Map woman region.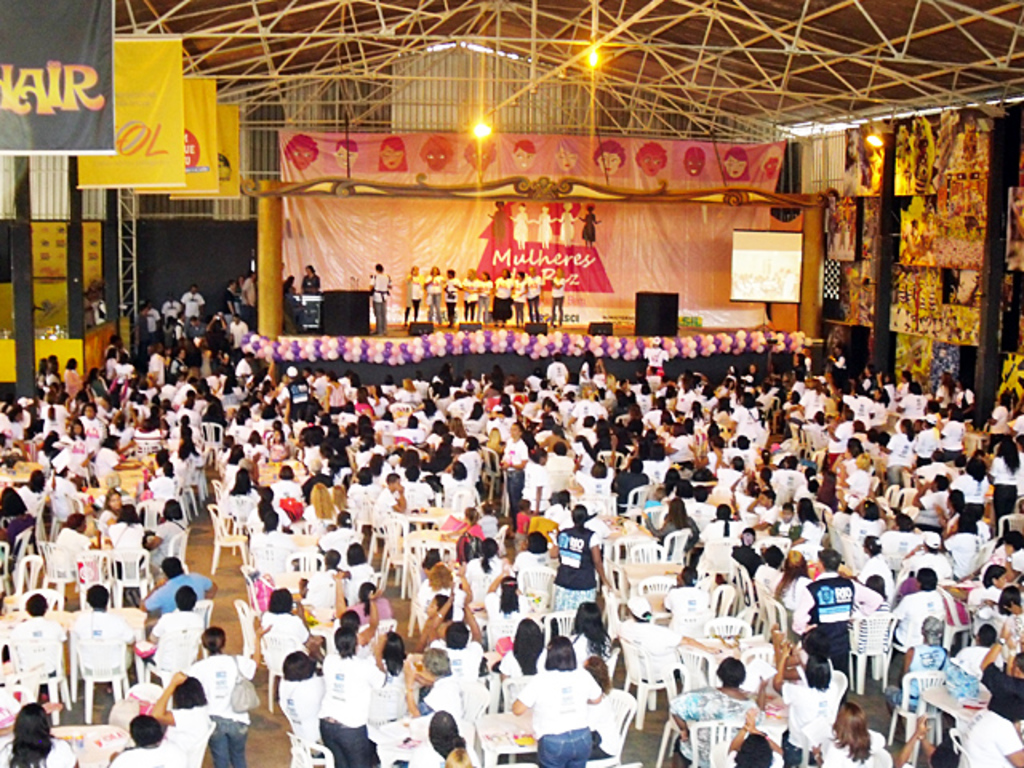
Mapped to {"left": 54, "top": 509, "right": 85, "bottom": 562}.
